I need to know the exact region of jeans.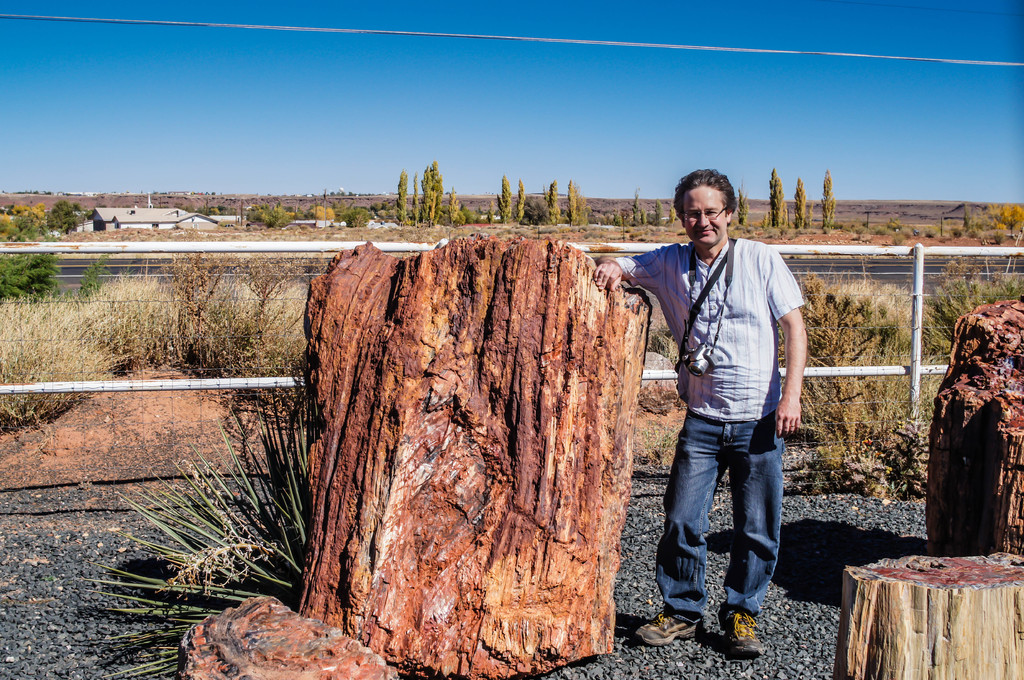
Region: [659, 407, 795, 639].
